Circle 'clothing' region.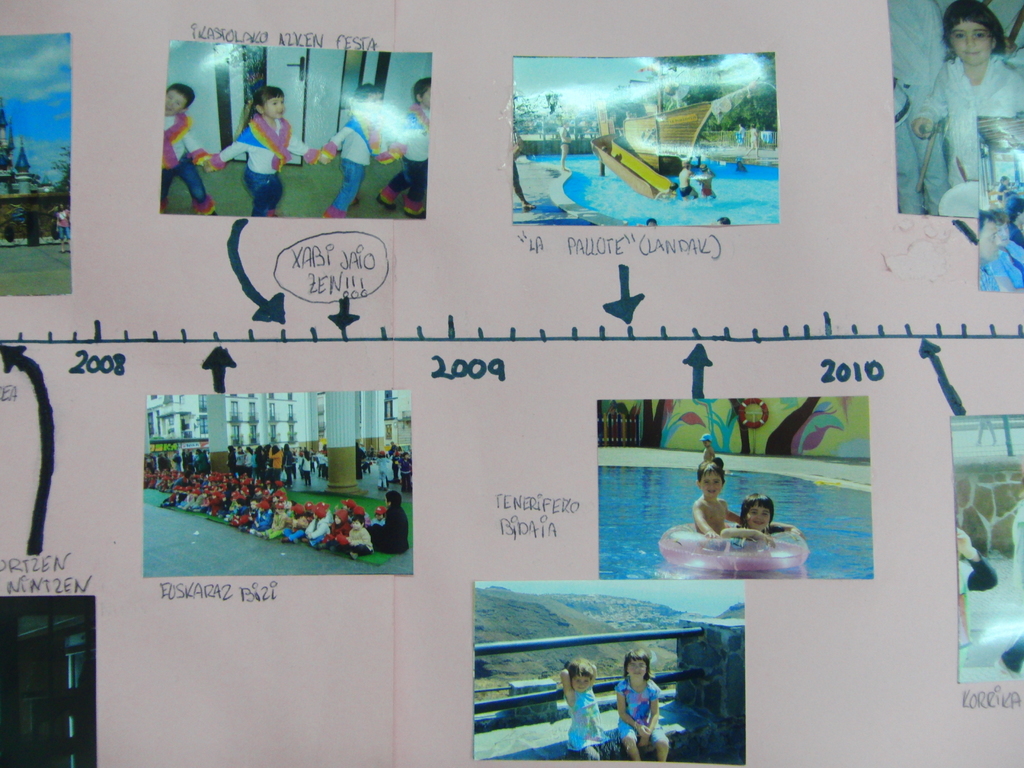
Region: locate(957, 550, 1001, 659).
